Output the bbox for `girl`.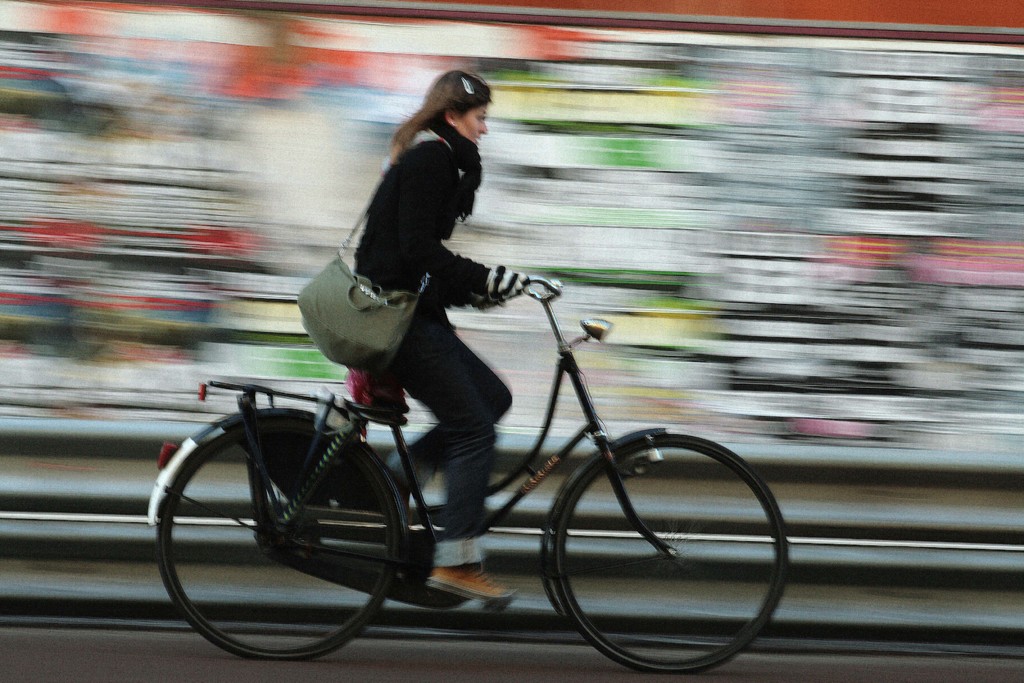
{"x1": 353, "y1": 70, "x2": 524, "y2": 607}.
